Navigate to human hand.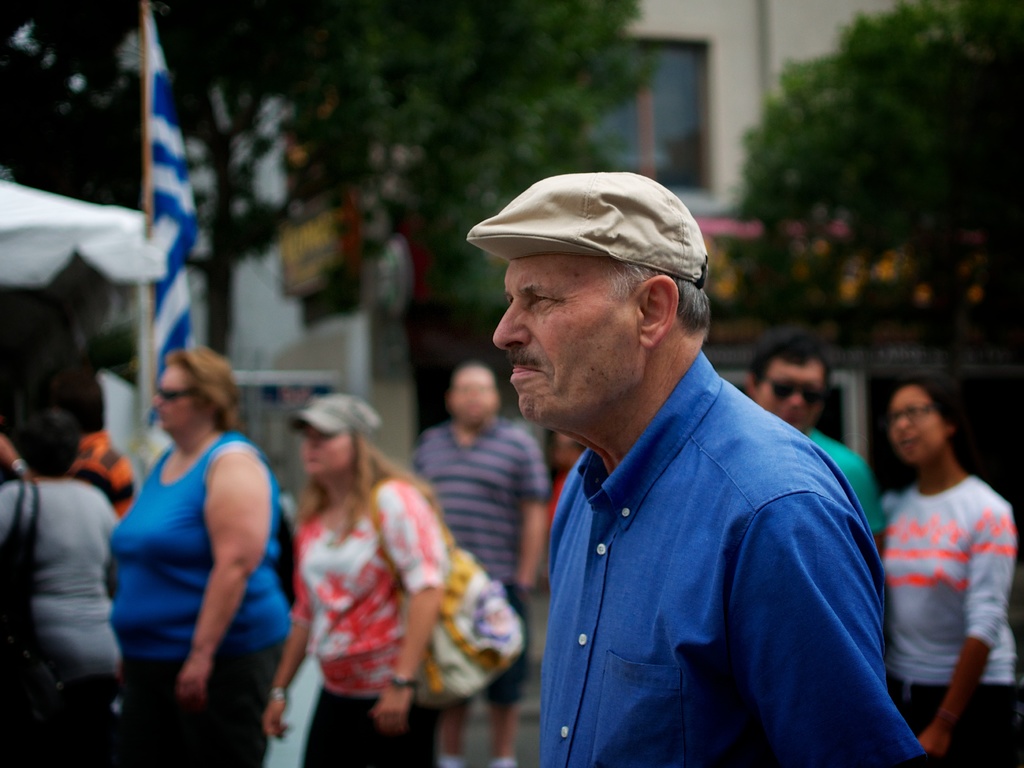
Navigation target: [left=260, top=696, right=292, bottom=741].
